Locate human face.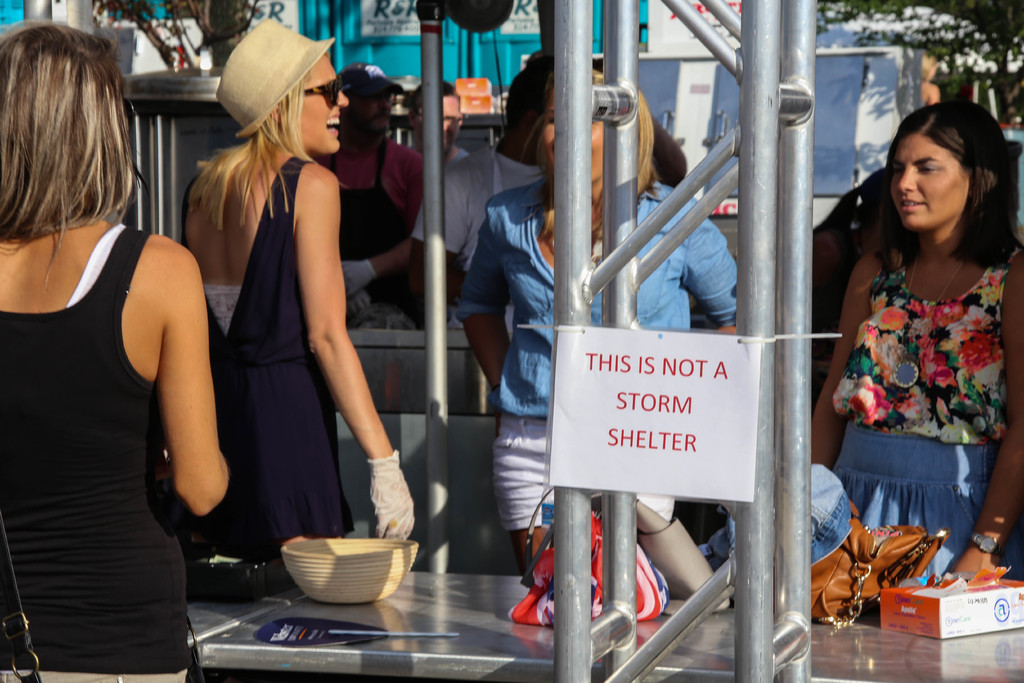
Bounding box: select_region(282, 56, 351, 149).
